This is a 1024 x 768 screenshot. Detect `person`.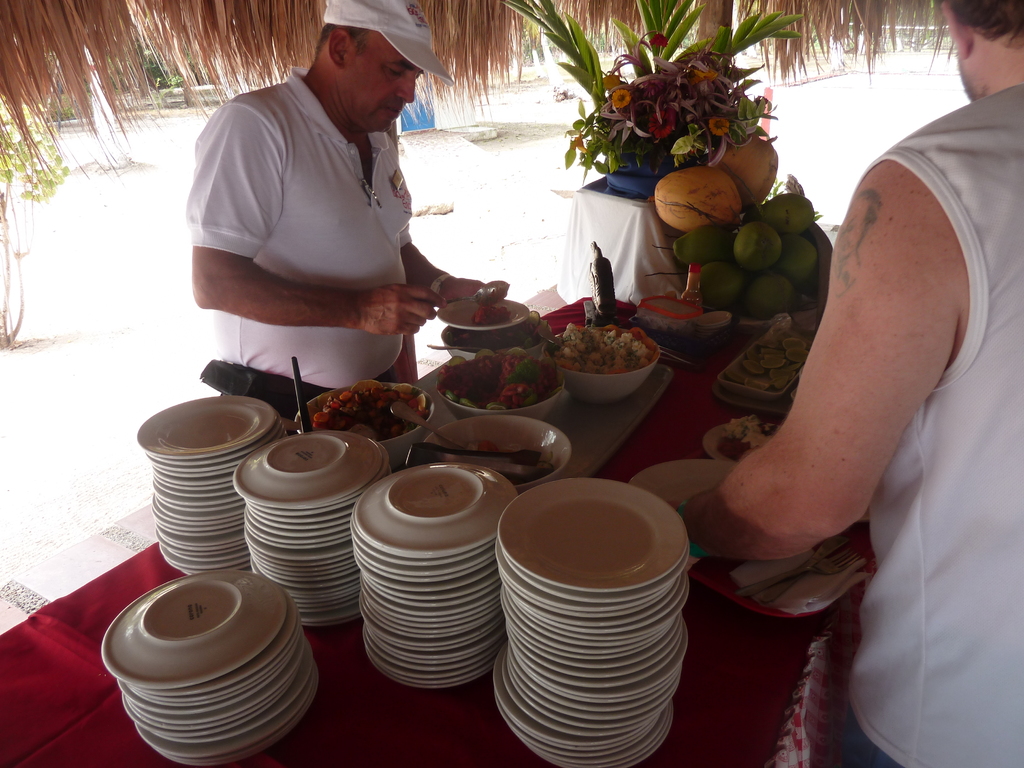
182:0:497:431.
